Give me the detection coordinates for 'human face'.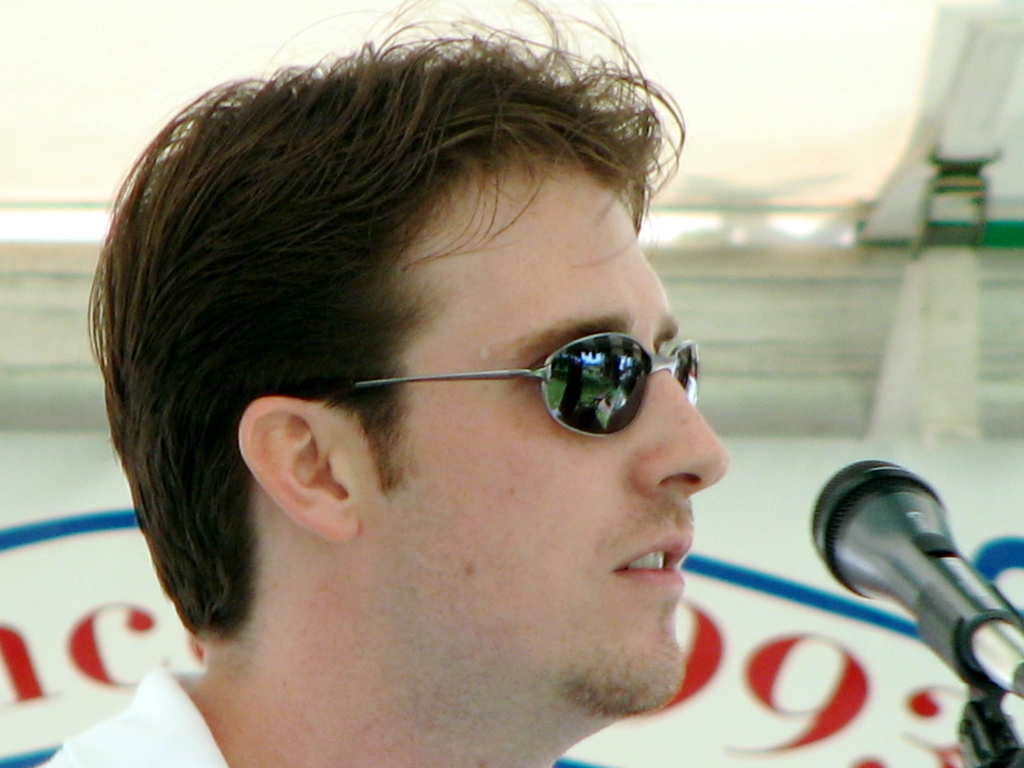
341:159:726:699.
